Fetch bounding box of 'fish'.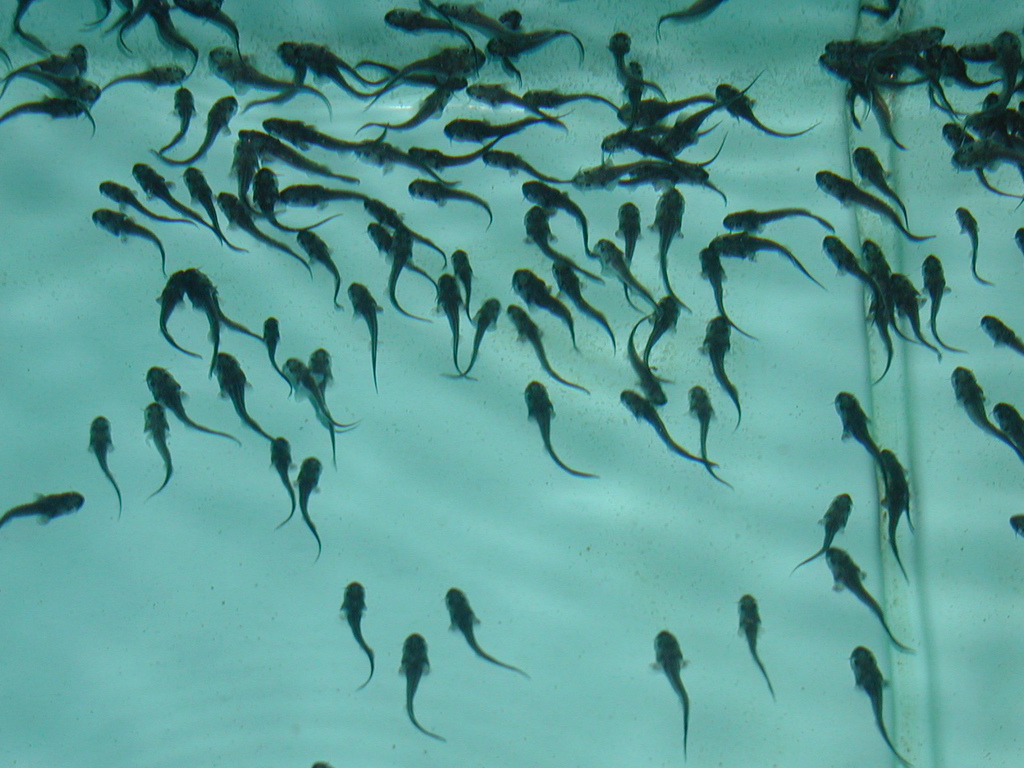
Bbox: [443, 294, 506, 381].
